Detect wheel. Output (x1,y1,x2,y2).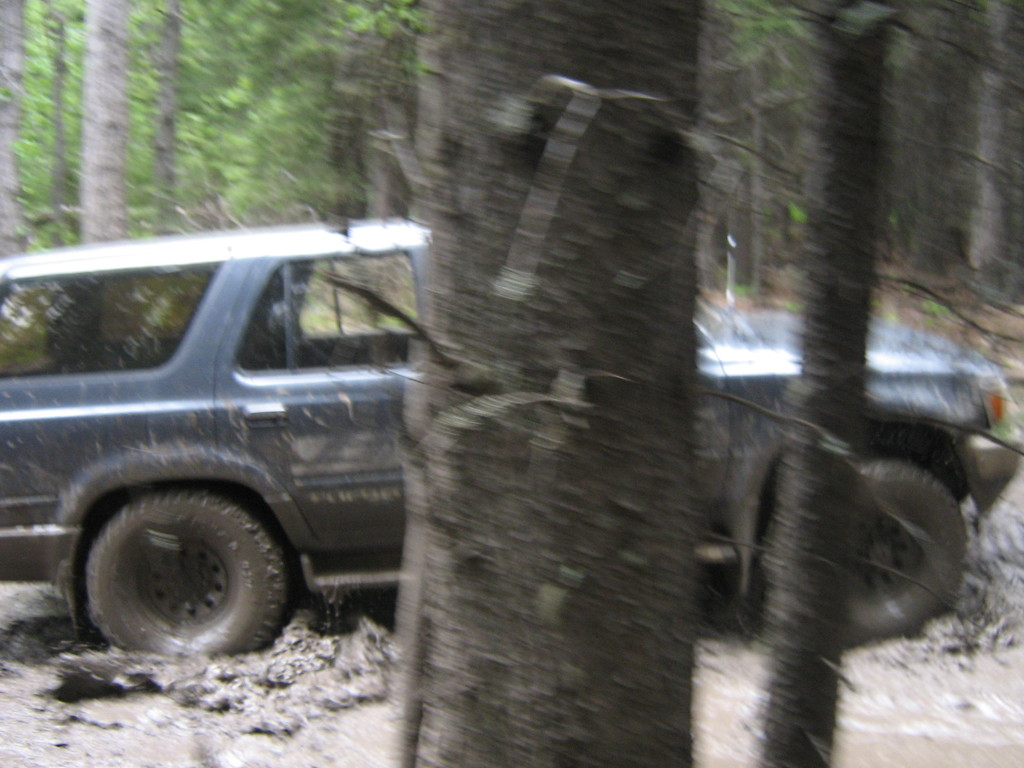
(847,459,969,653).
